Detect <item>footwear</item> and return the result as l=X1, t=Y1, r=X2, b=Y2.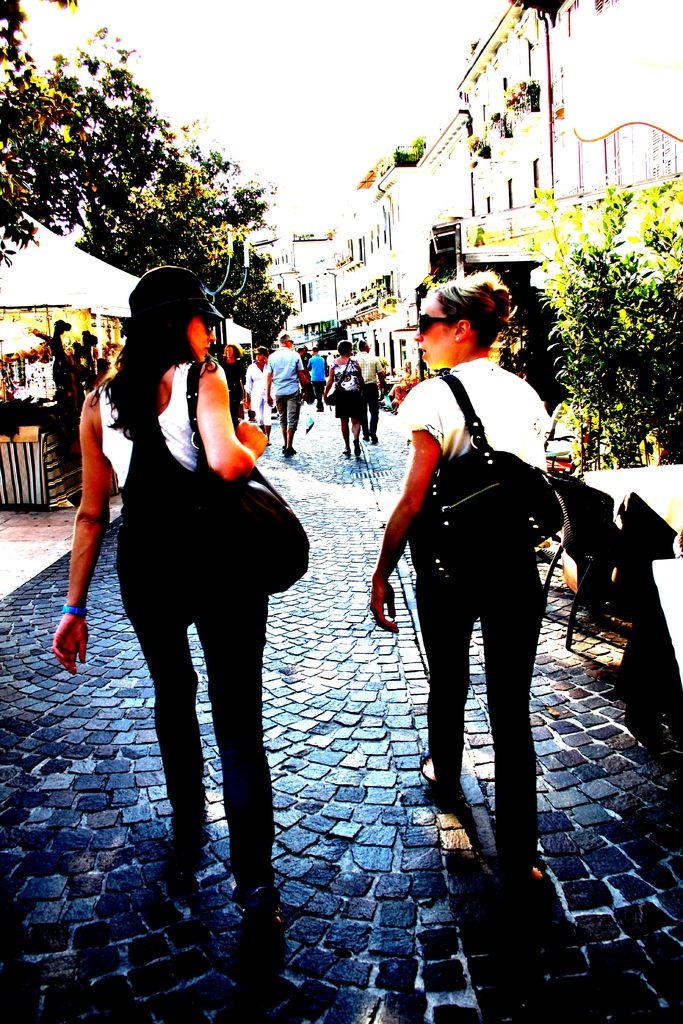
l=355, t=440, r=360, b=457.
